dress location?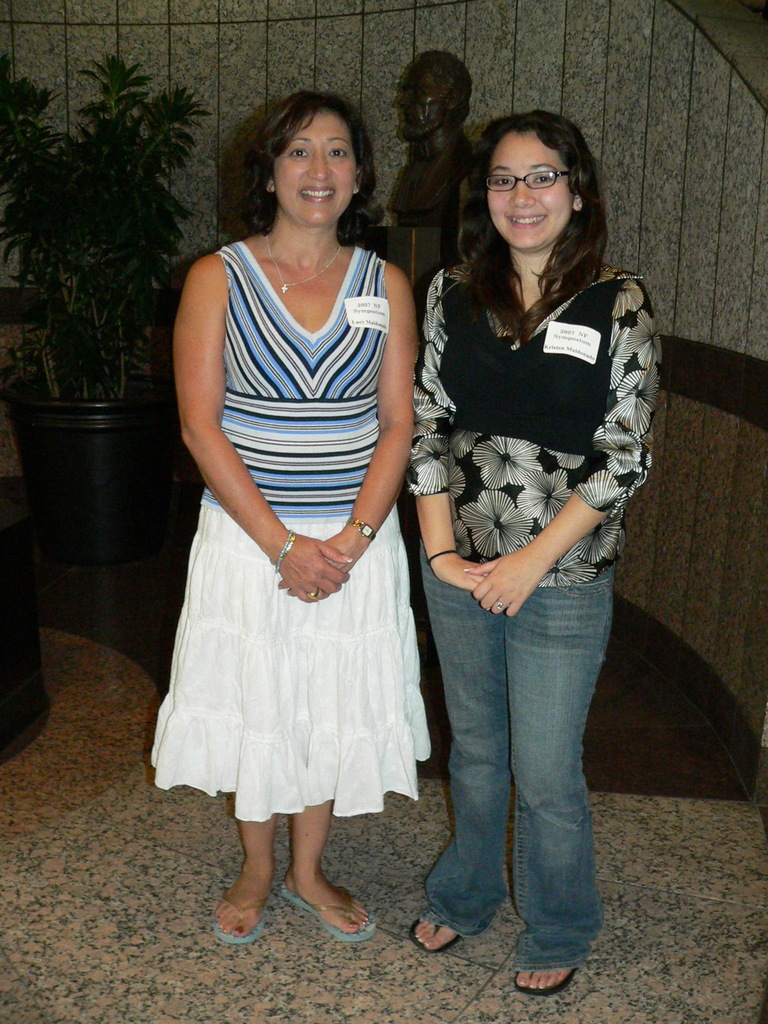
BBox(170, 216, 438, 792)
